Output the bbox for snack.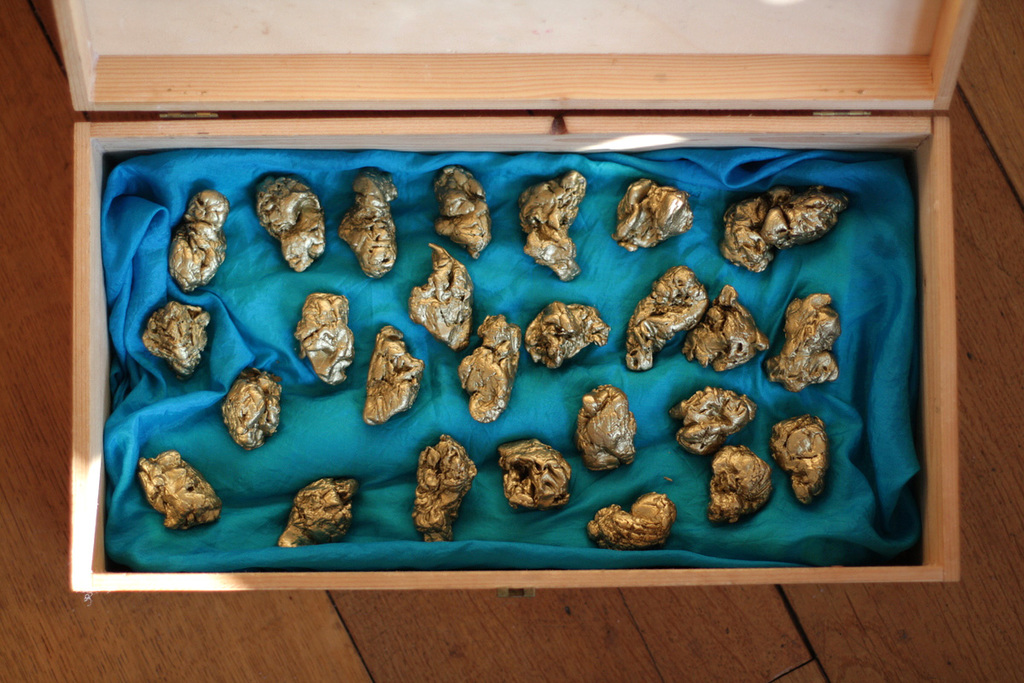
region(139, 450, 224, 534).
